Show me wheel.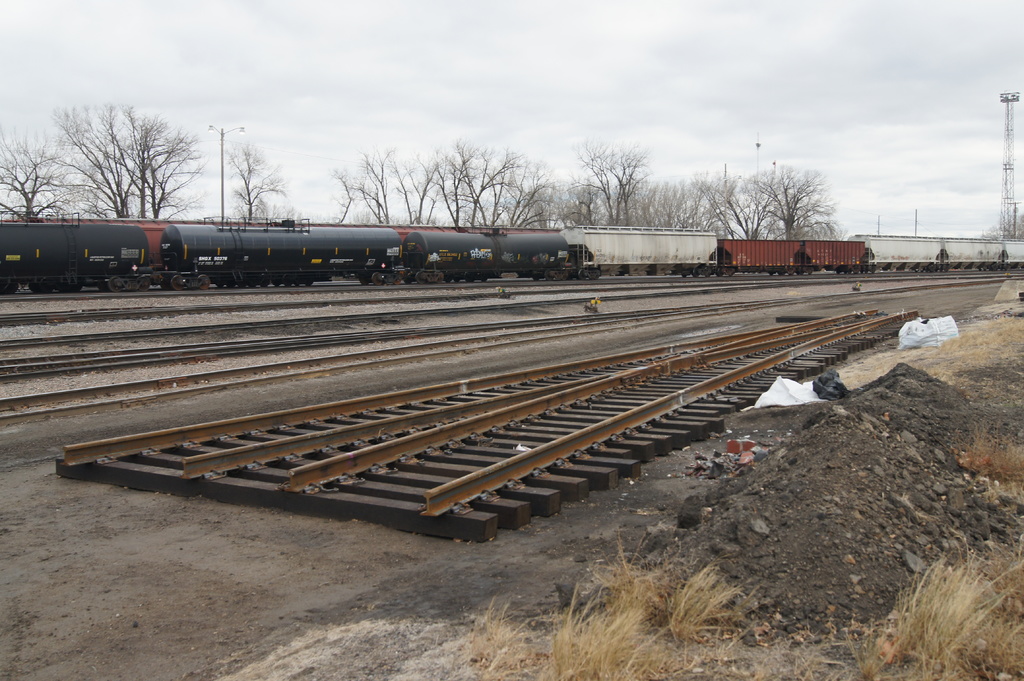
wheel is here: (692, 267, 698, 278).
